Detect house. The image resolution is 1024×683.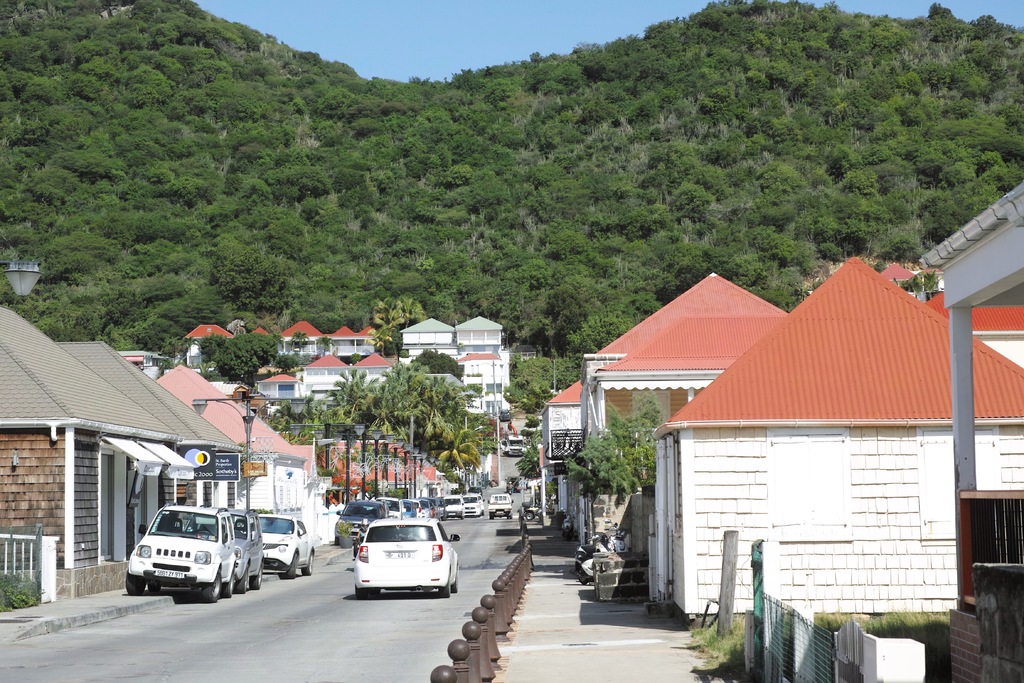
<bbox>530, 382, 588, 517</bbox>.
